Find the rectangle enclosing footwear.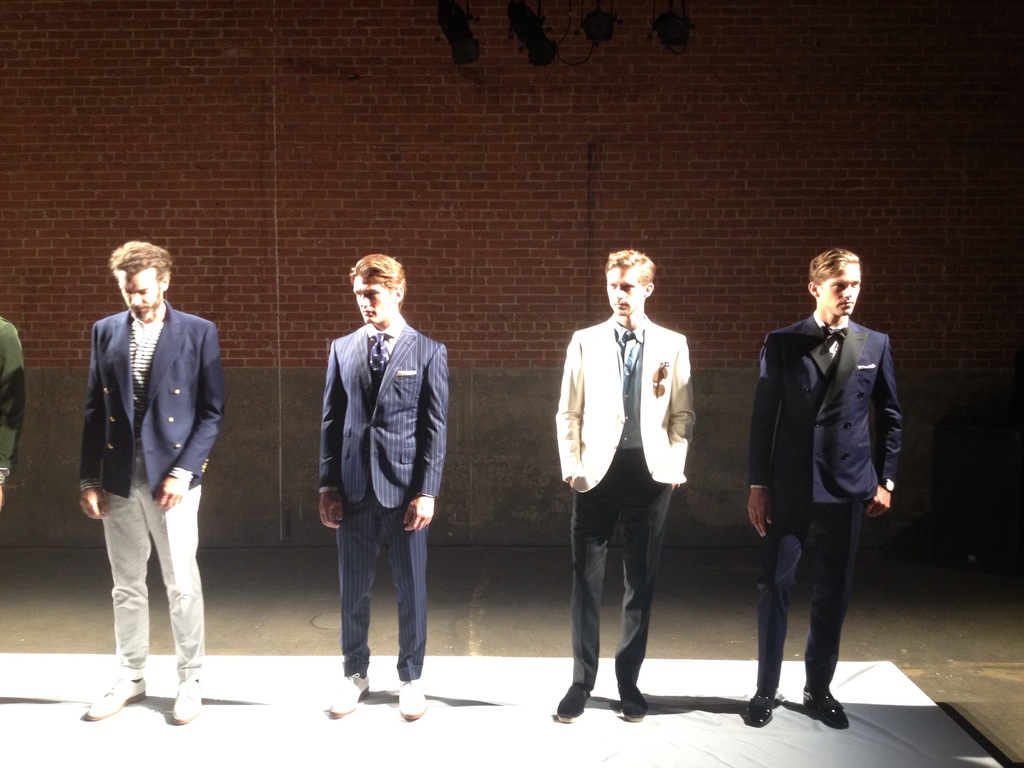
88 680 148 721.
